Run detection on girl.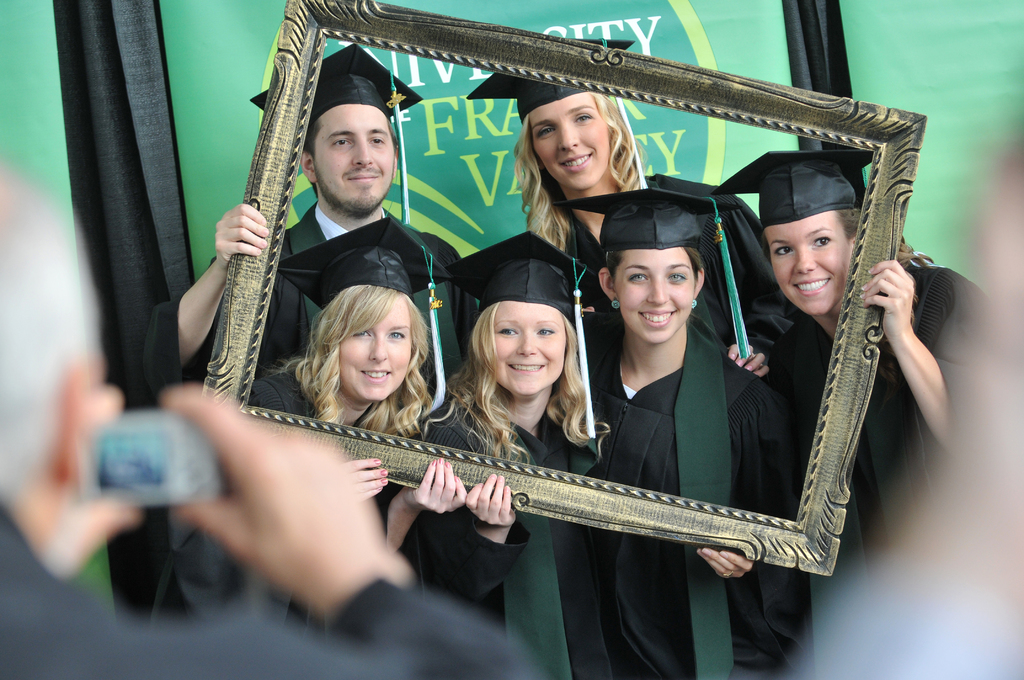
Result: 762,147,999,672.
